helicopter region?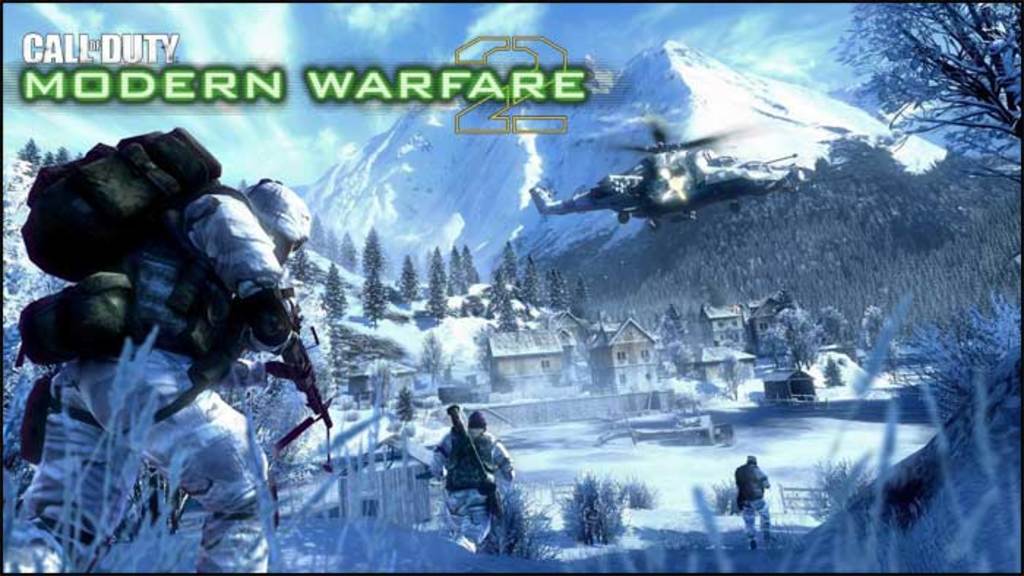
bbox(528, 115, 803, 232)
